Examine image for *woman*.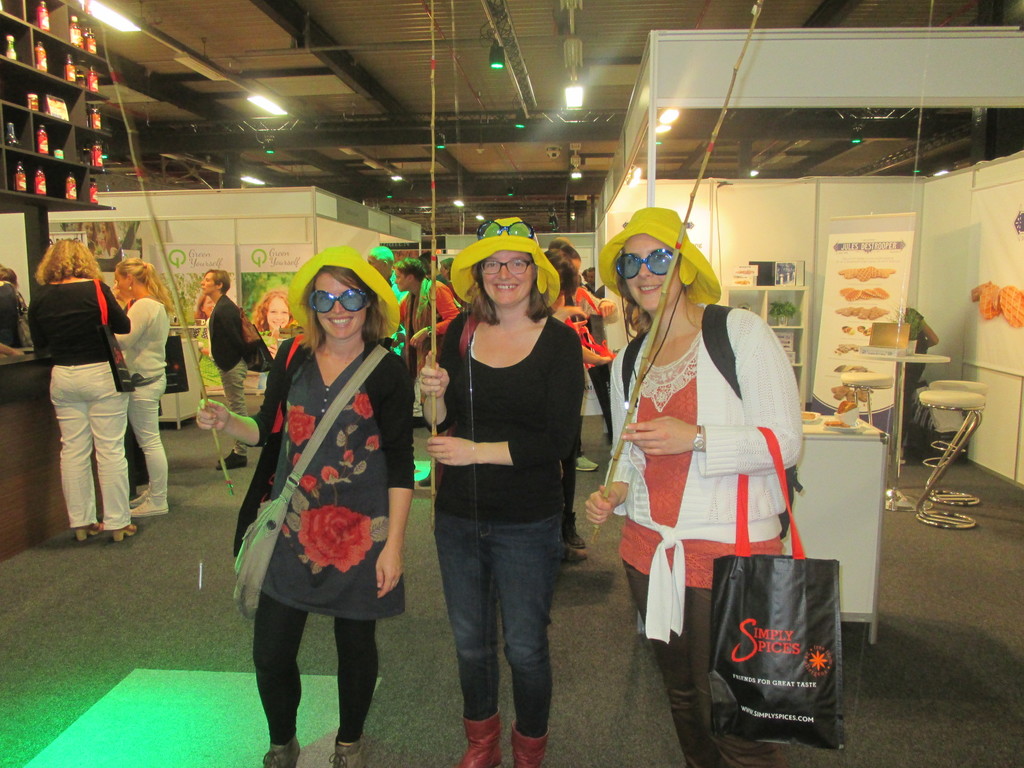
Examination result: box(248, 285, 301, 335).
